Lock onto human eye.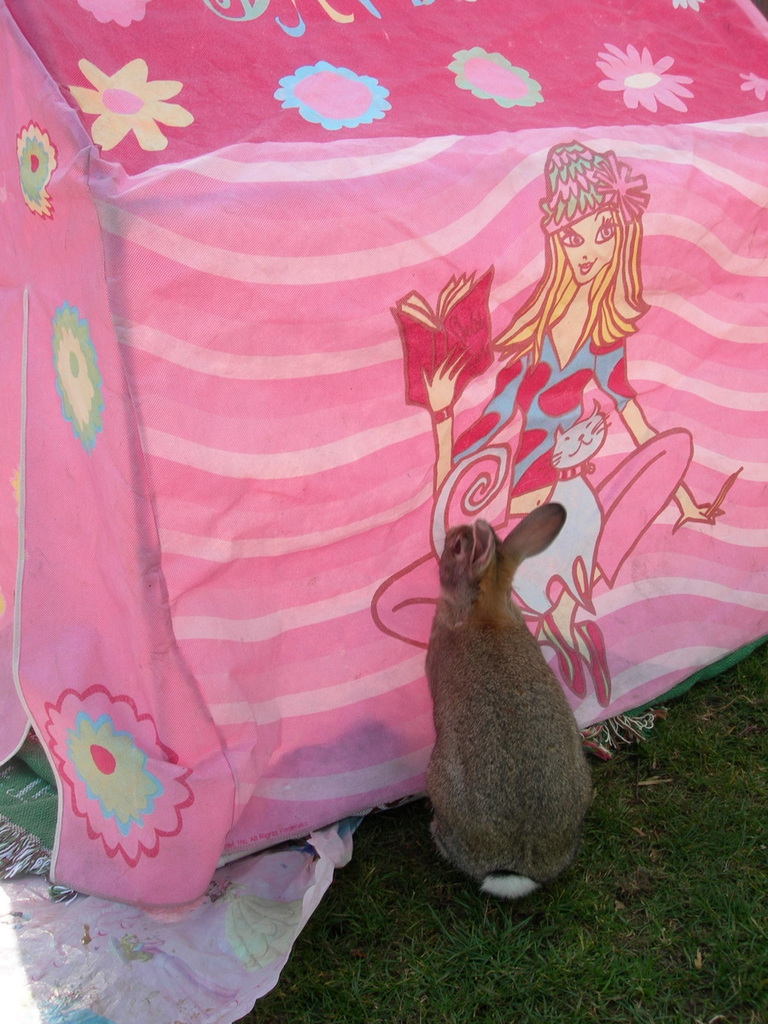
Locked: [591,215,623,243].
